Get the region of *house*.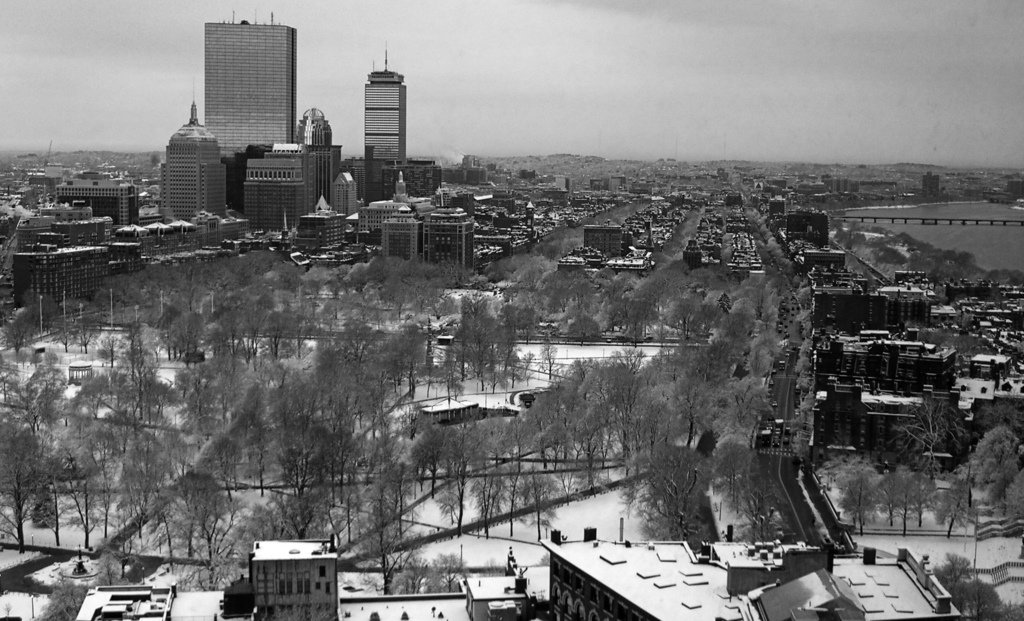
x1=809 y1=378 x2=868 y2=447.
